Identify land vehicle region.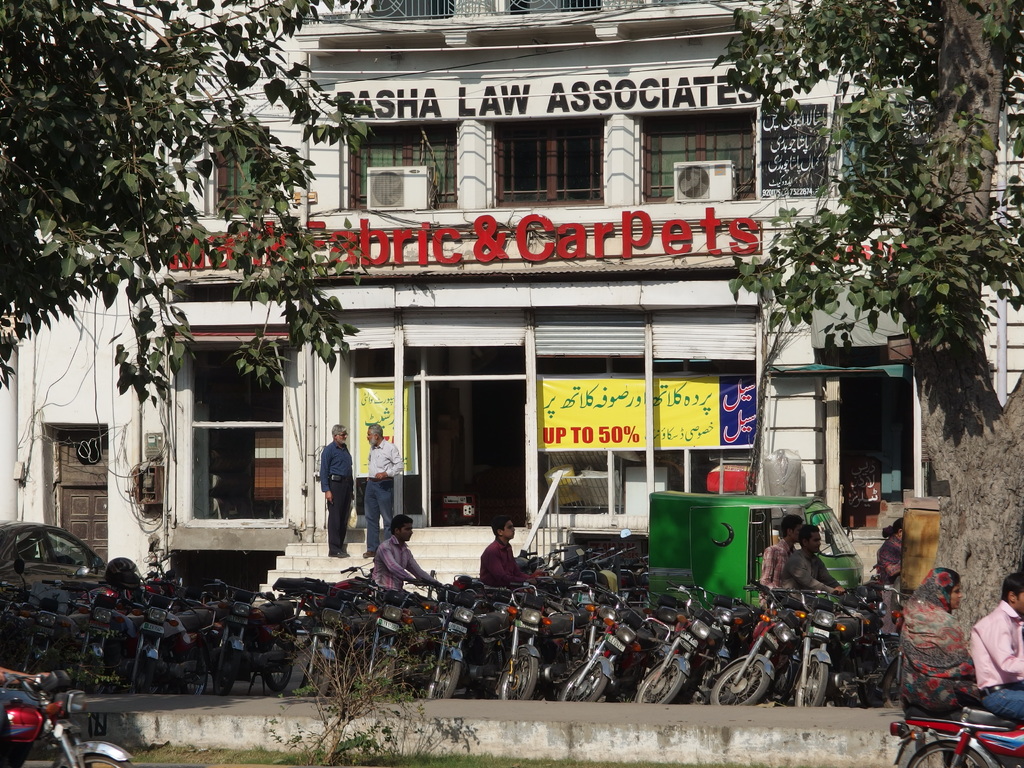
Region: detection(887, 705, 1023, 767).
